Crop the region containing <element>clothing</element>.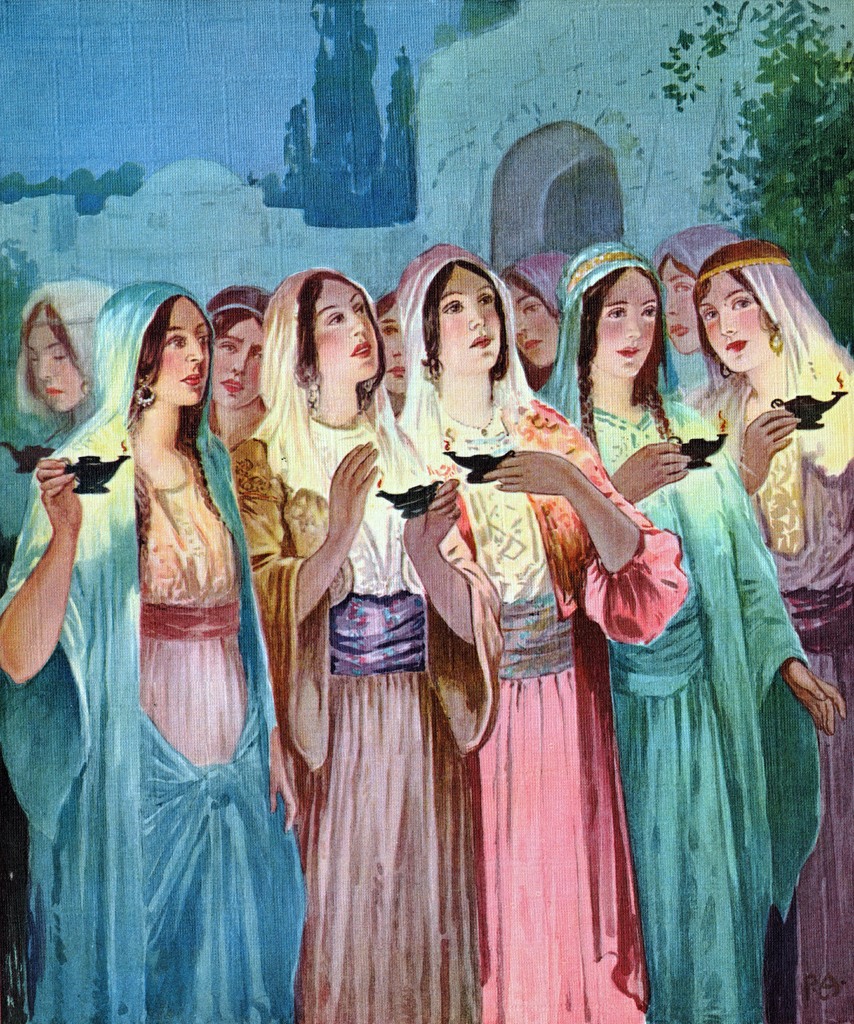
Crop region: 692:237:853:1023.
